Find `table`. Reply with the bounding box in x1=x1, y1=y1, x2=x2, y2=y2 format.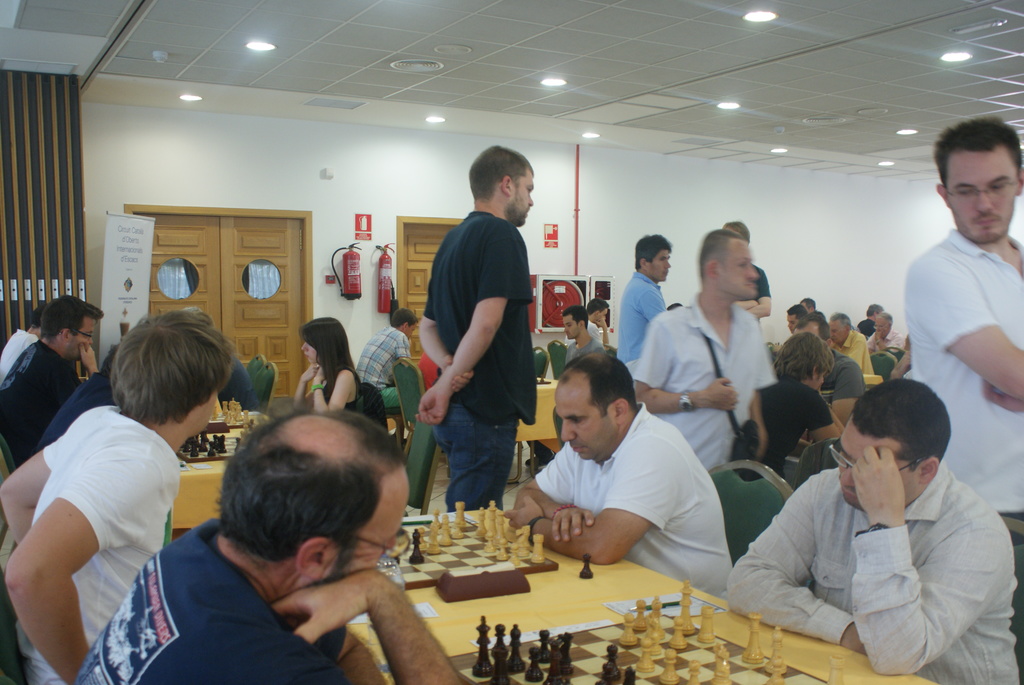
x1=514, y1=379, x2=560, y2=453.
